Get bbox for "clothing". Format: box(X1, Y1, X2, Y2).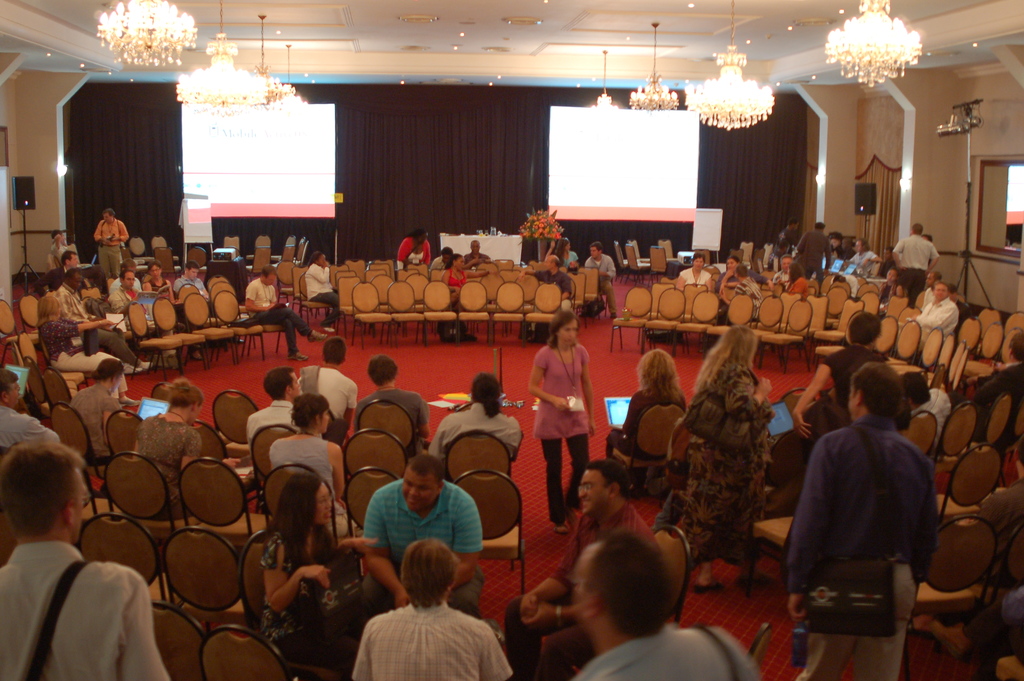
box(461, 240, 488, 263).
